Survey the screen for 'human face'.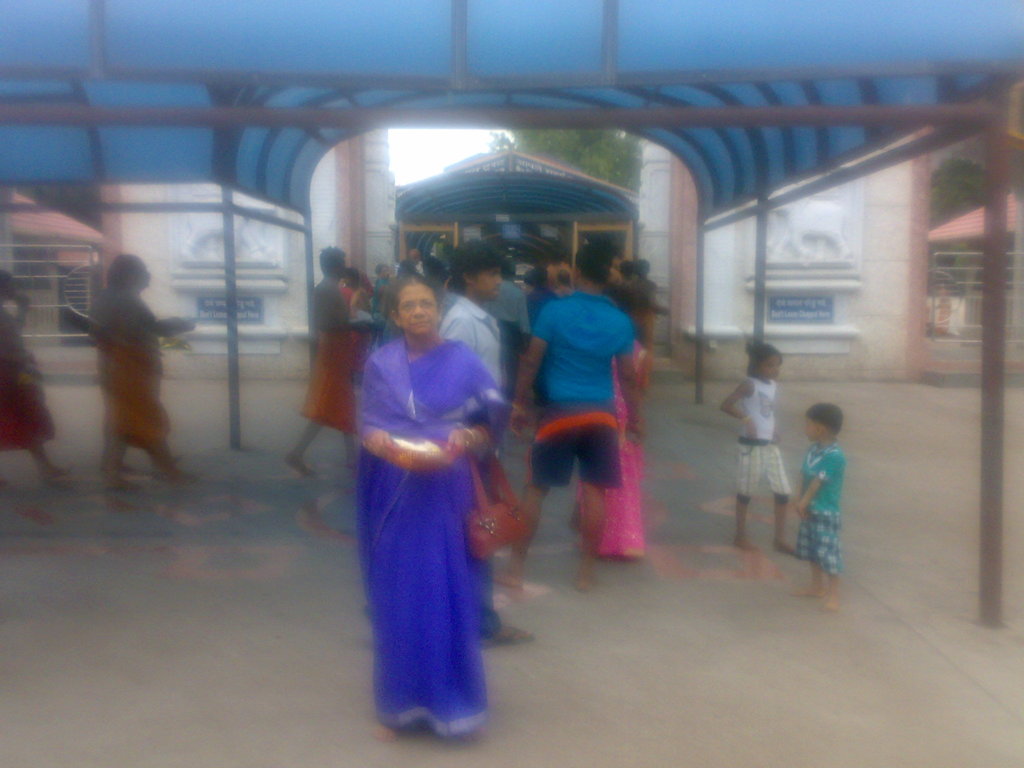
Survey found: x1=806, y1=420, x2=819, y2=440.
